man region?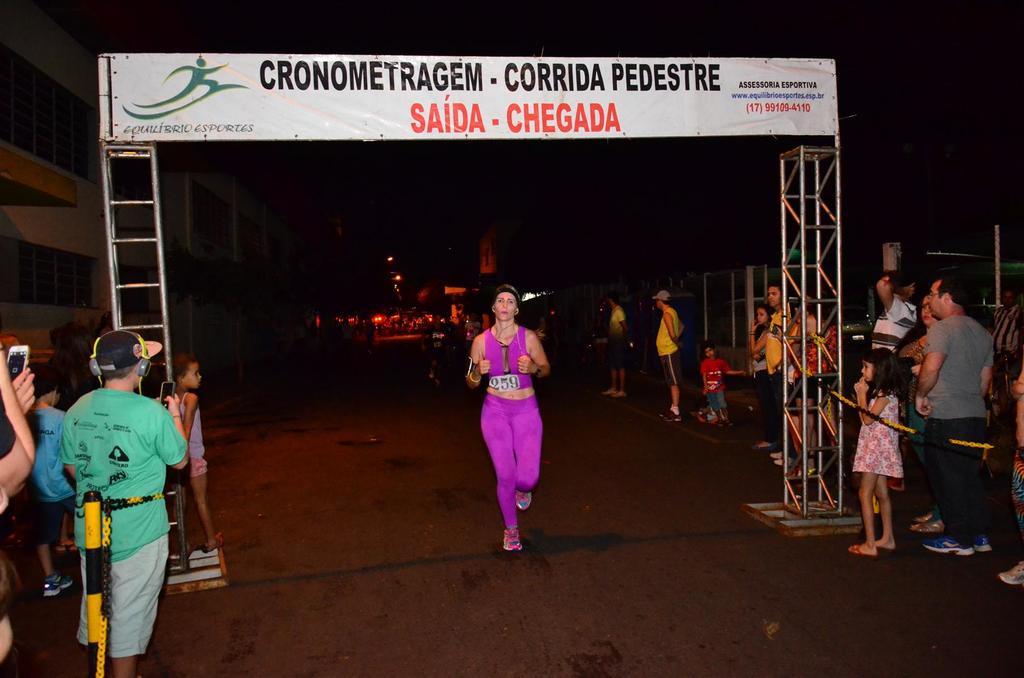
locate(872, 273, 922, 357)
